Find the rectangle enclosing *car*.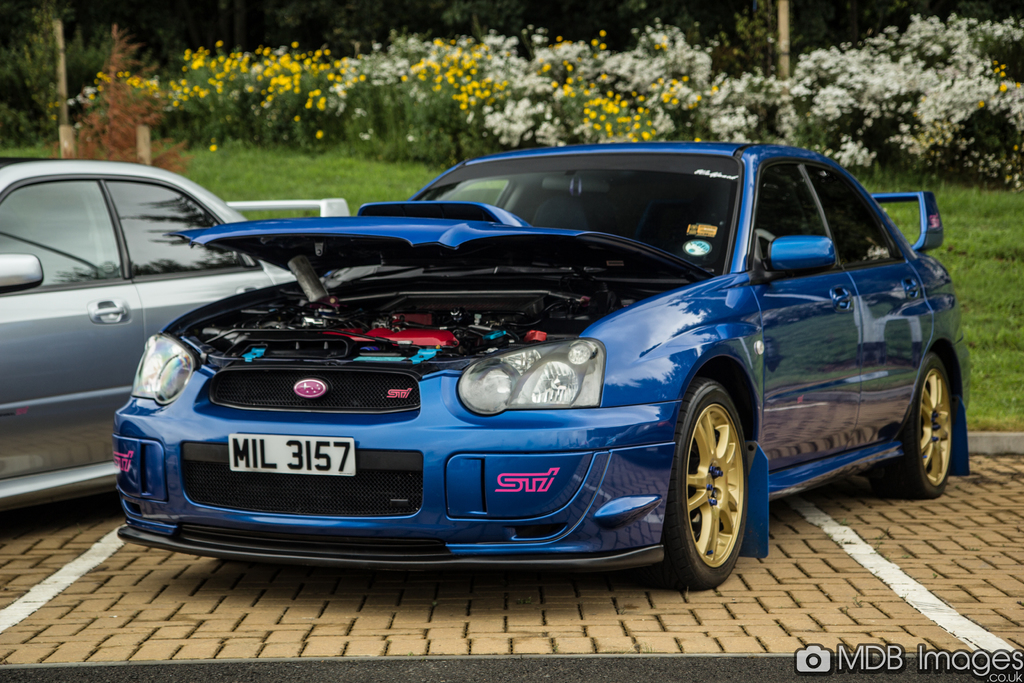
crop(0, 151, 358, 509).
